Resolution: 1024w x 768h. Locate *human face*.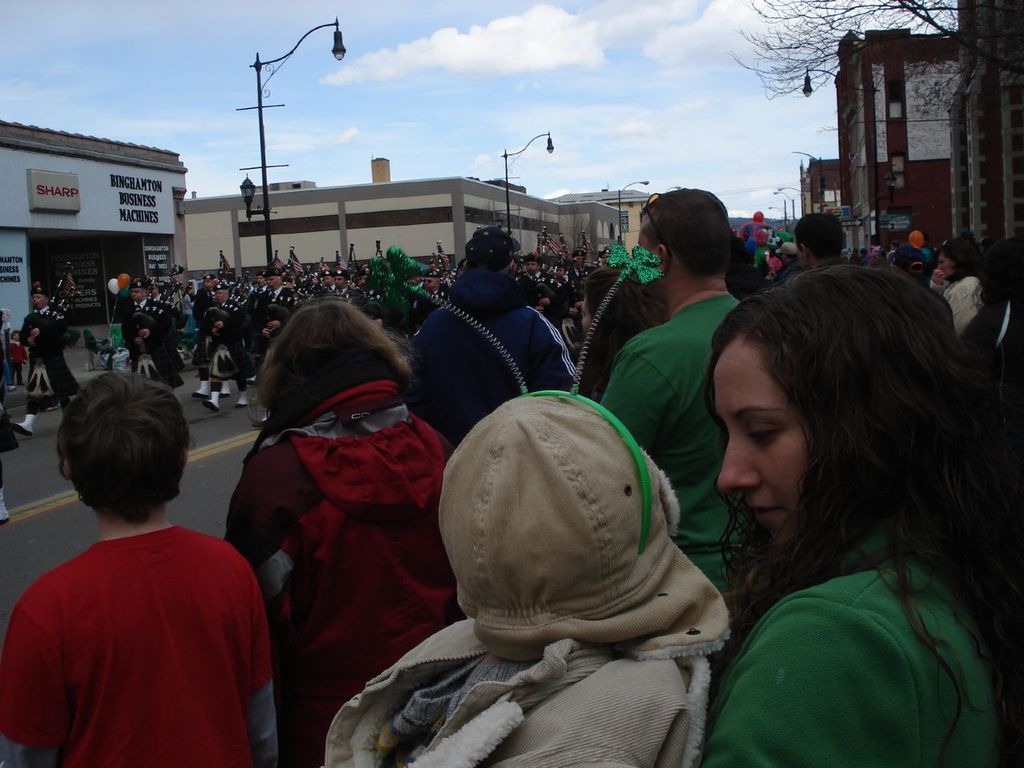
bbox=(33, 291, 50, 306).
